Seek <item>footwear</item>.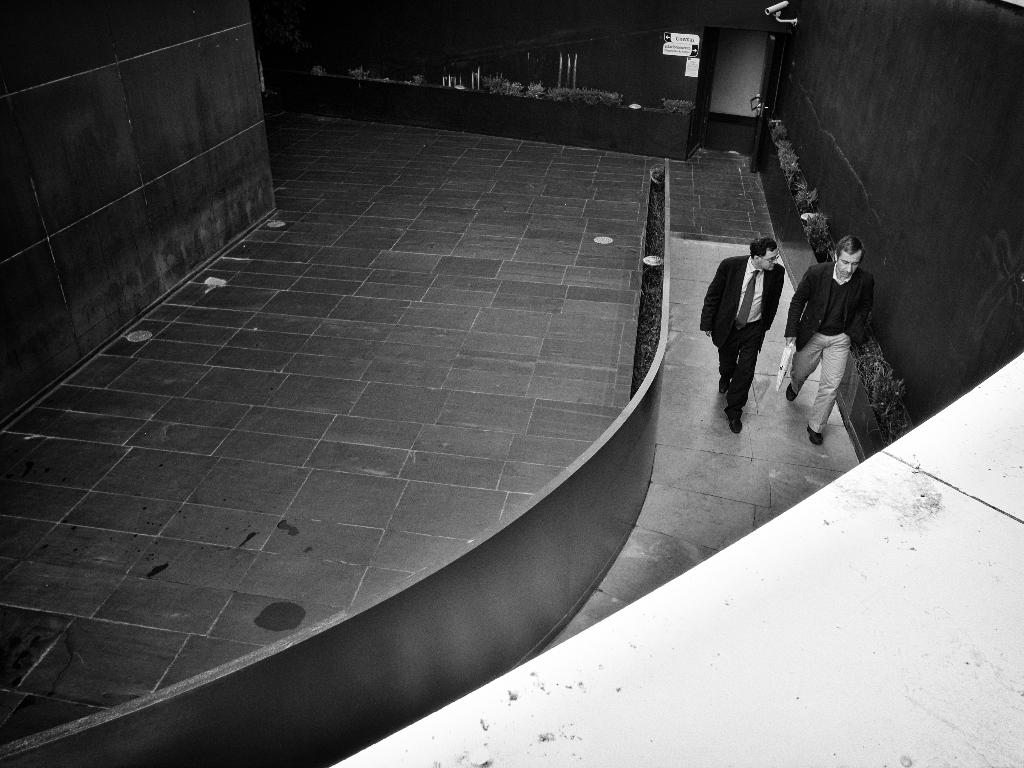
bbox=(717, 378, 730, 396).
